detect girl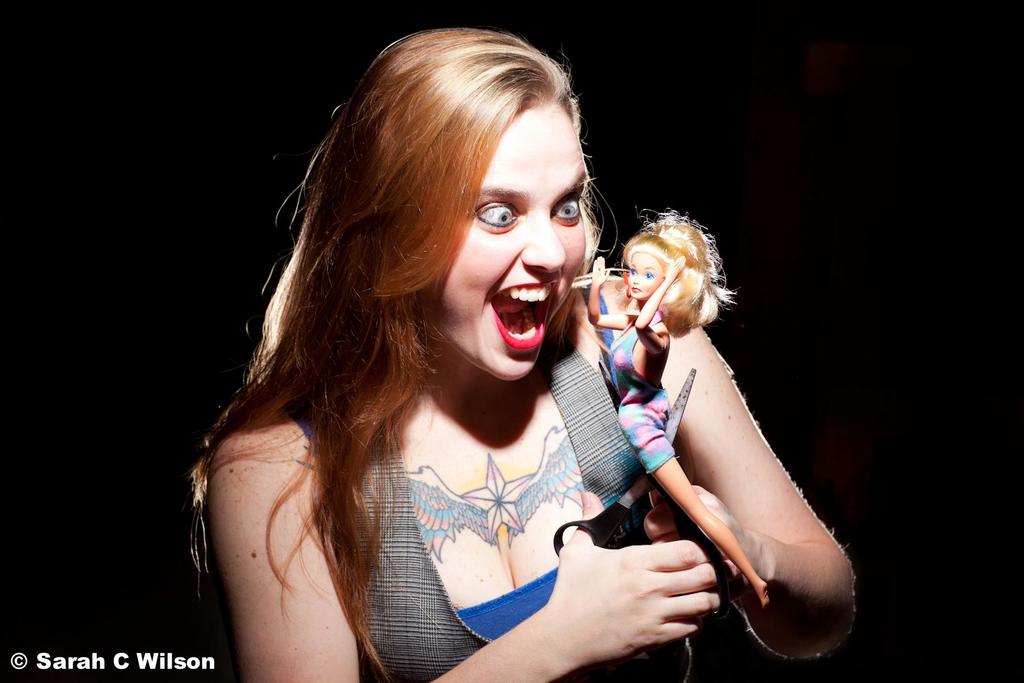
588 208 772 605
